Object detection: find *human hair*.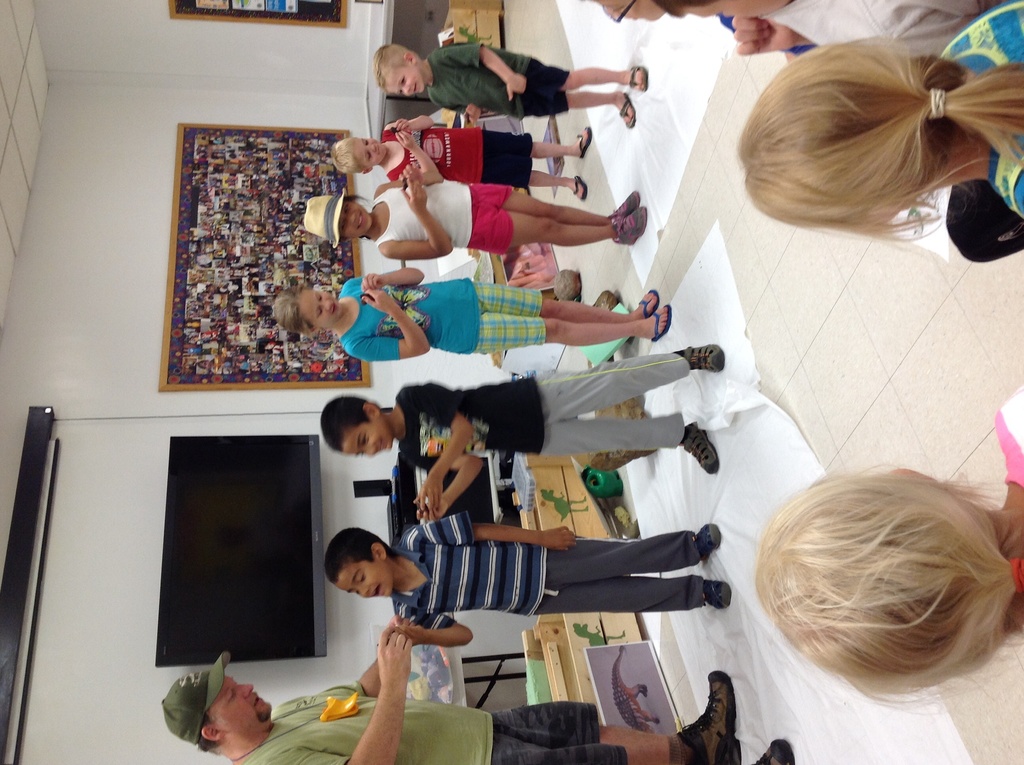
locate(323, 399, 384, 455).
